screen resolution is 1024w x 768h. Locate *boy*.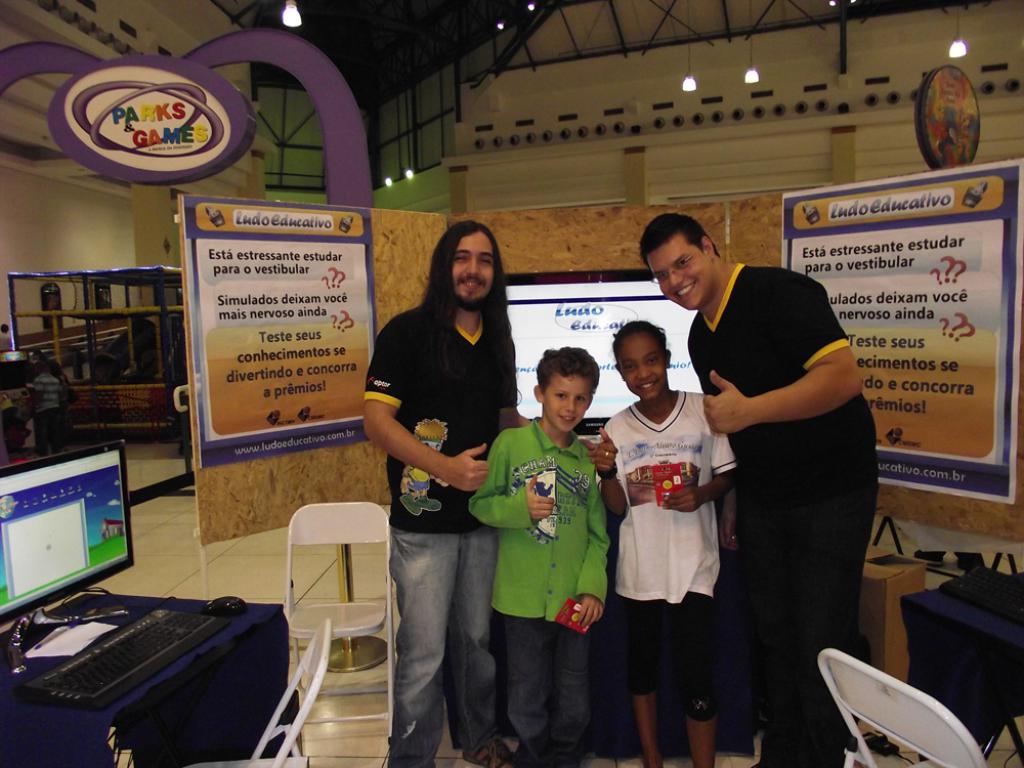
pyautogui.locateOnScreen(590, 322, 736, 767).
